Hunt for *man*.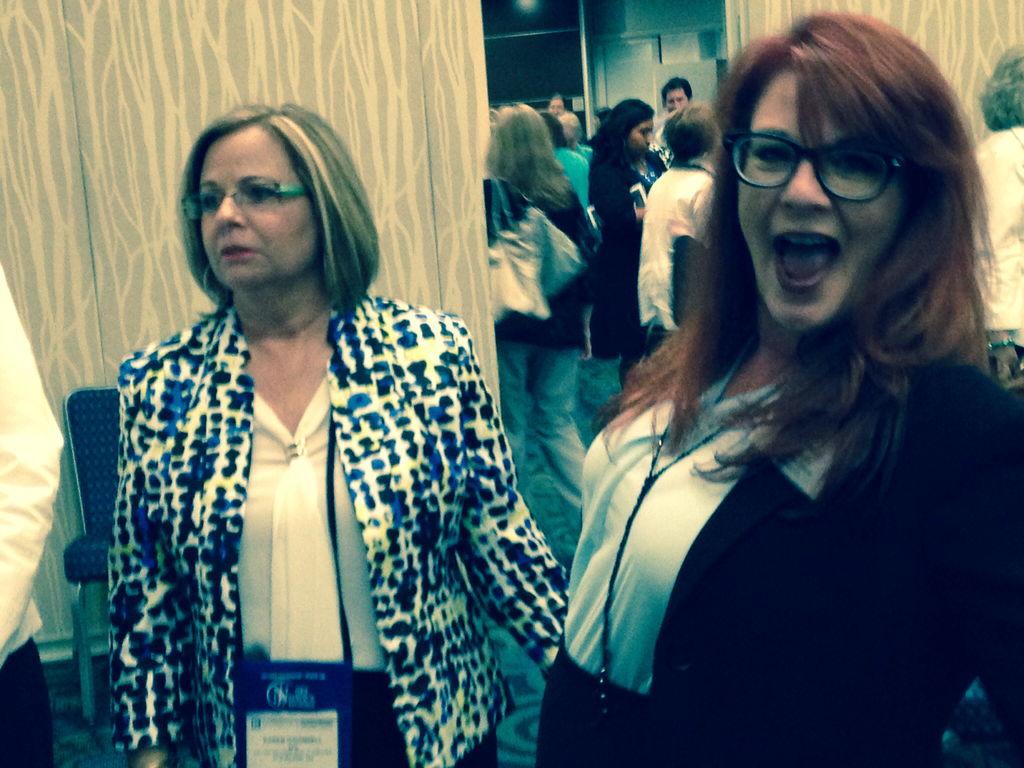
Hunted down at <bbox>656, 73, 691, 147</bbox>.
